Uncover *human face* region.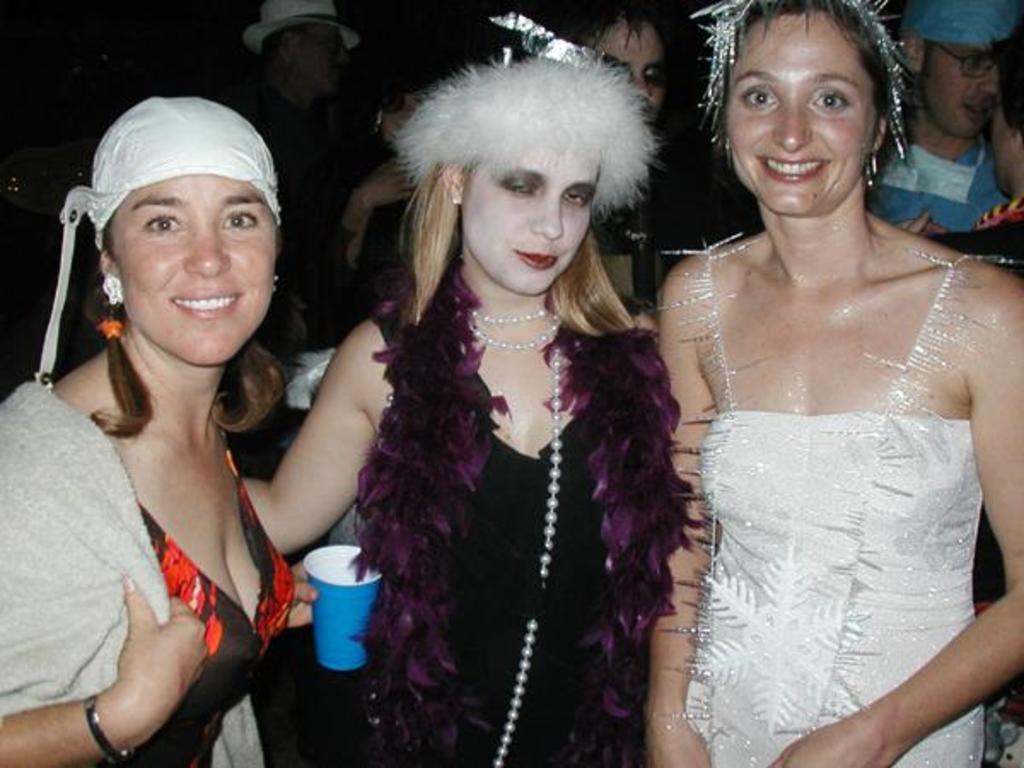
Uncovered: <box>732,12,870,218</box>.
